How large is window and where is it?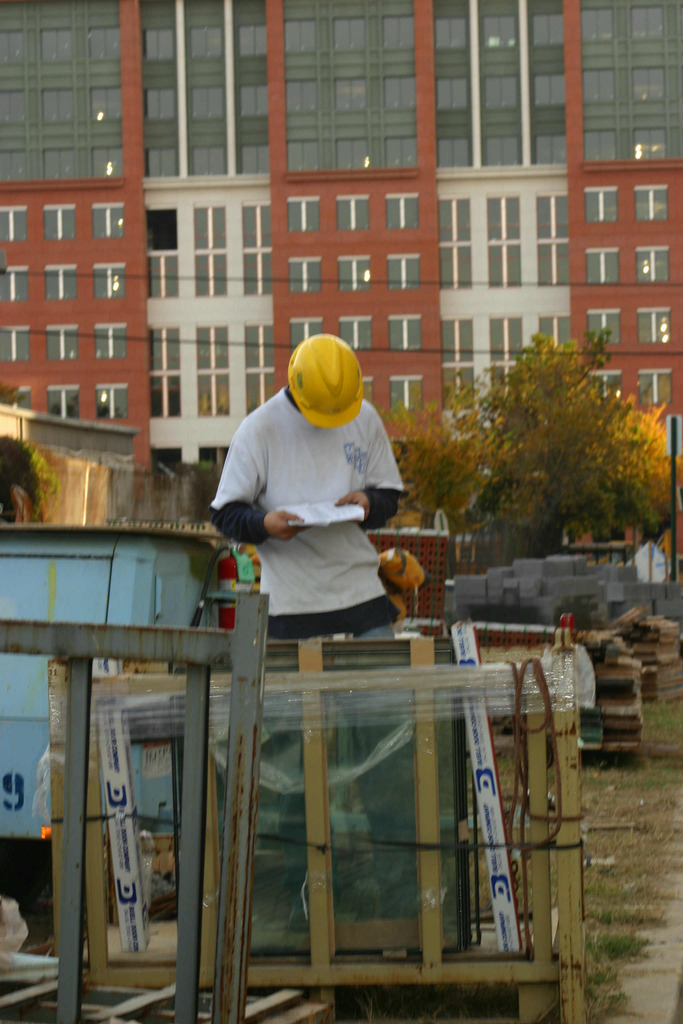
Bounding box: 190, 83, 227, 122.
